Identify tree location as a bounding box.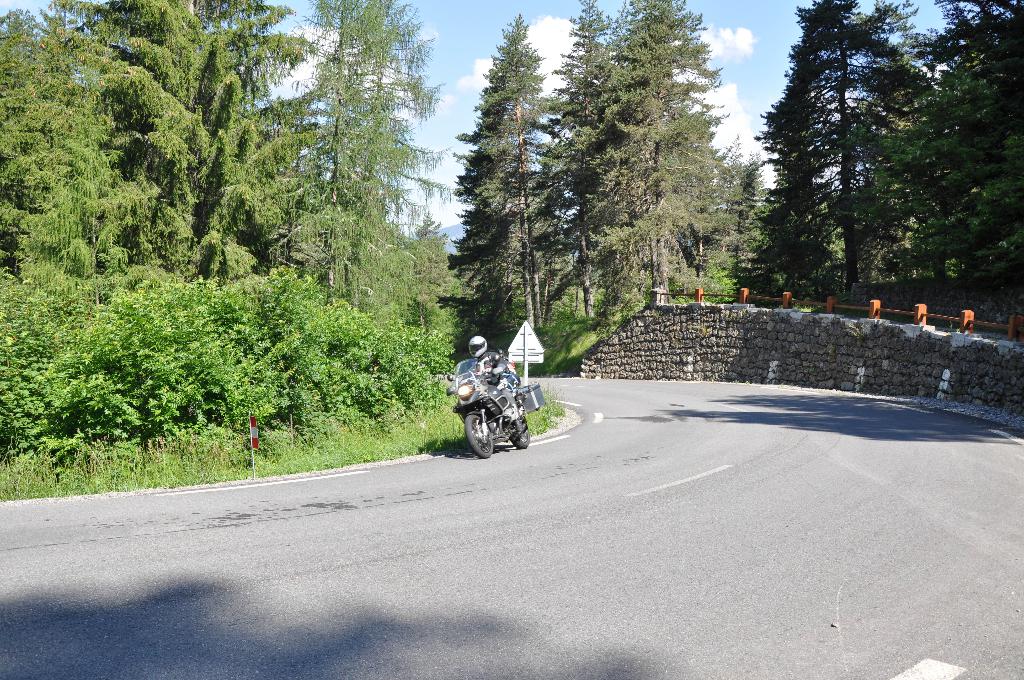
[0,1,171,282].
